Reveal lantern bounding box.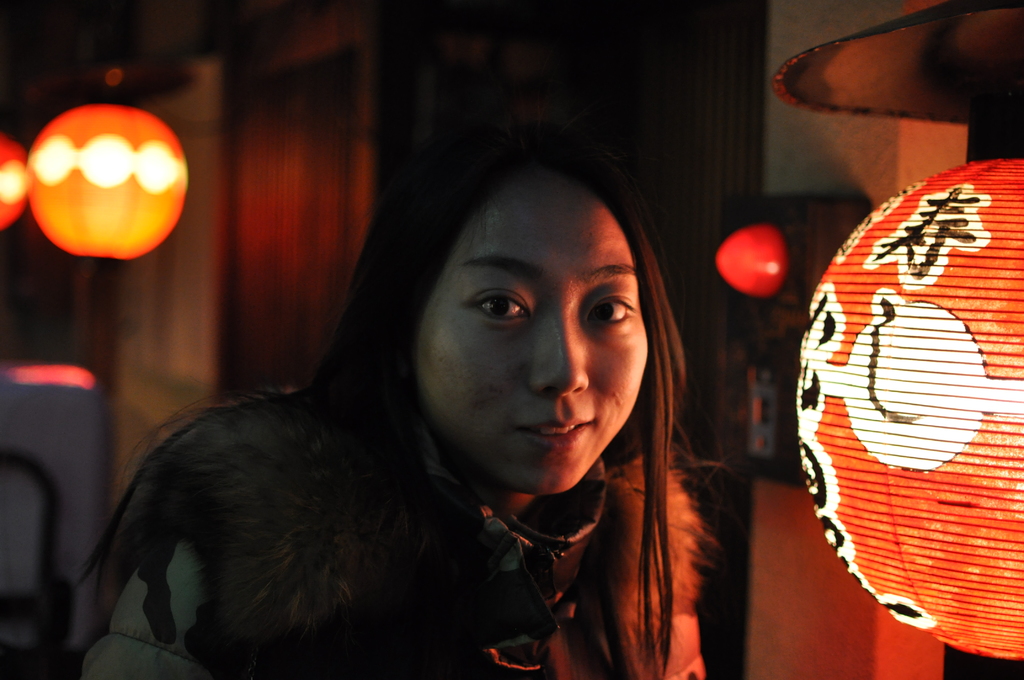
Revealed: [797,163,1023,665].
